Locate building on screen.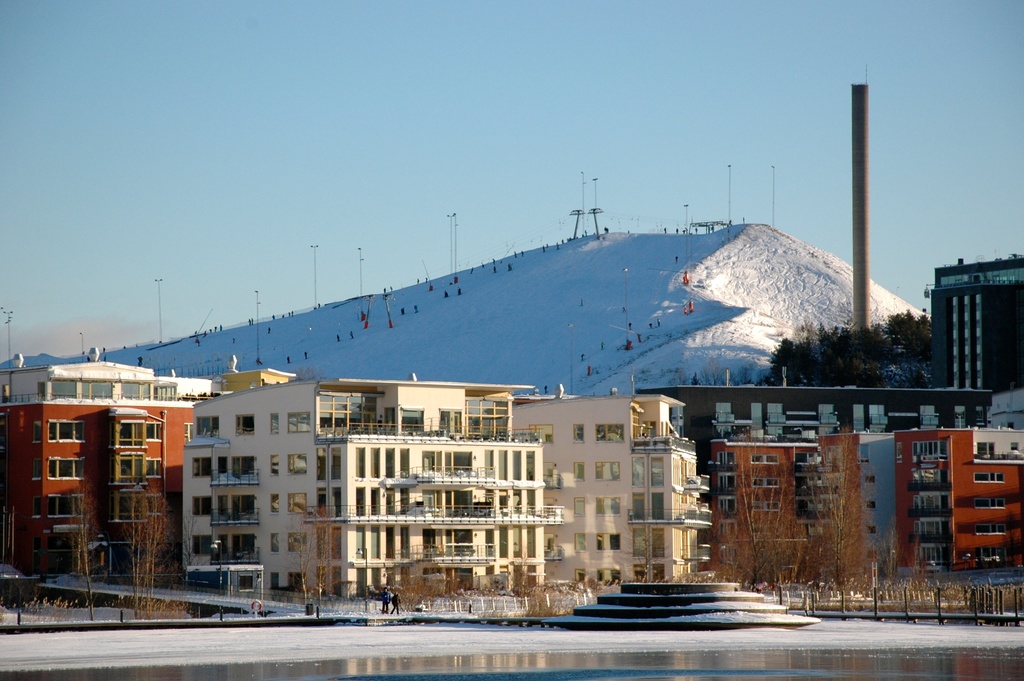
On screen at bbox(181, 370, 547, 602).
